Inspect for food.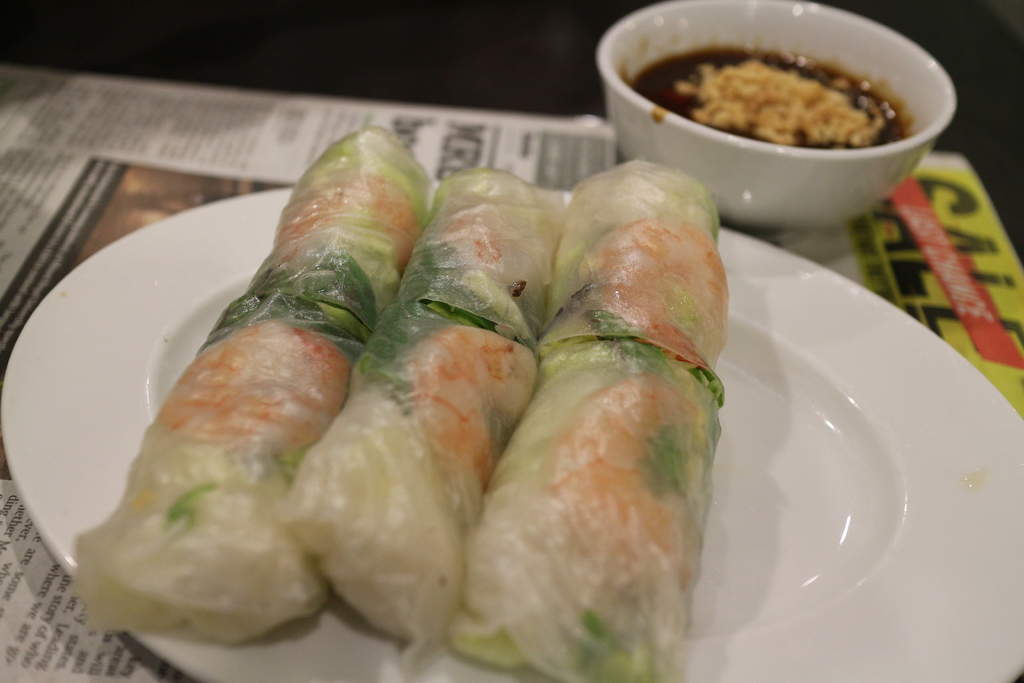
Inspection: bbox=(126, 142, 805, 648).
